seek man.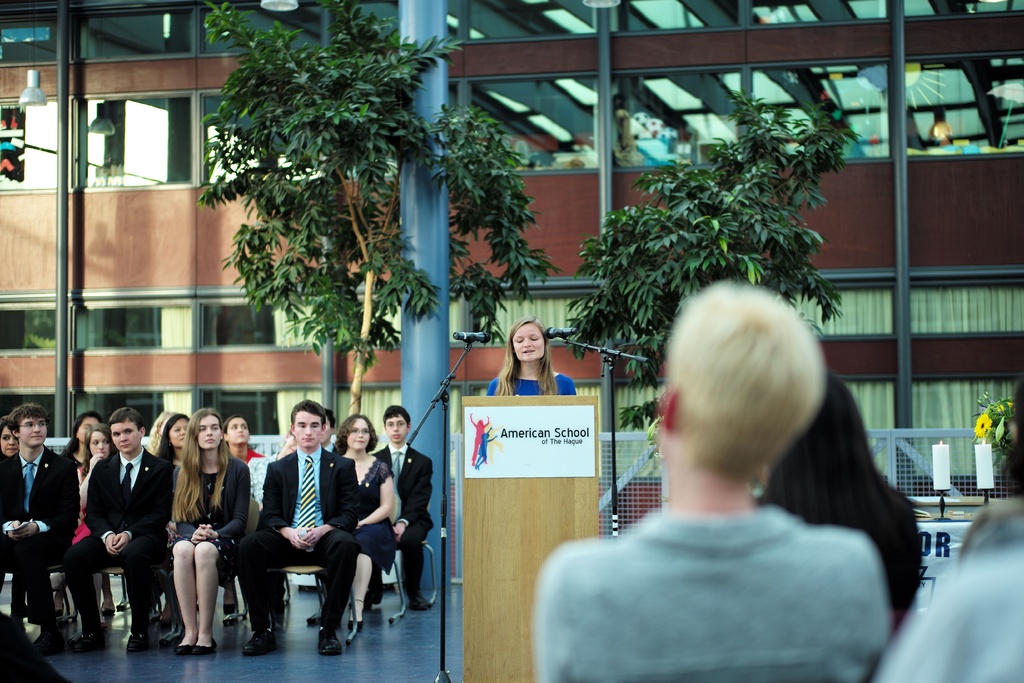
0:406:76:647.
